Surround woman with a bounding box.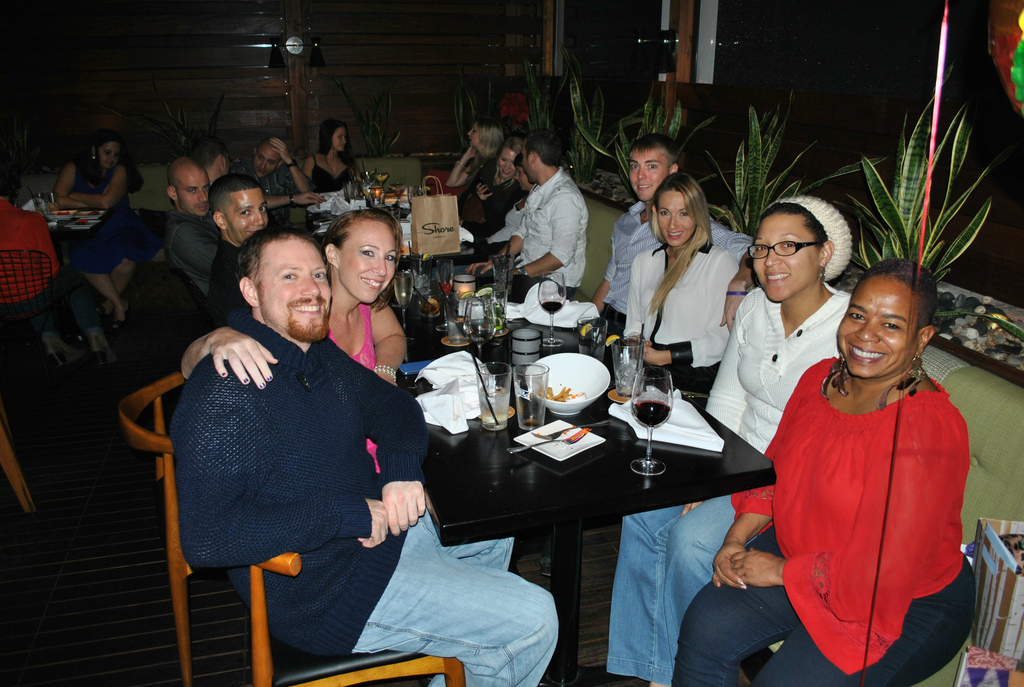
detection(302, 118, 365, 198).
